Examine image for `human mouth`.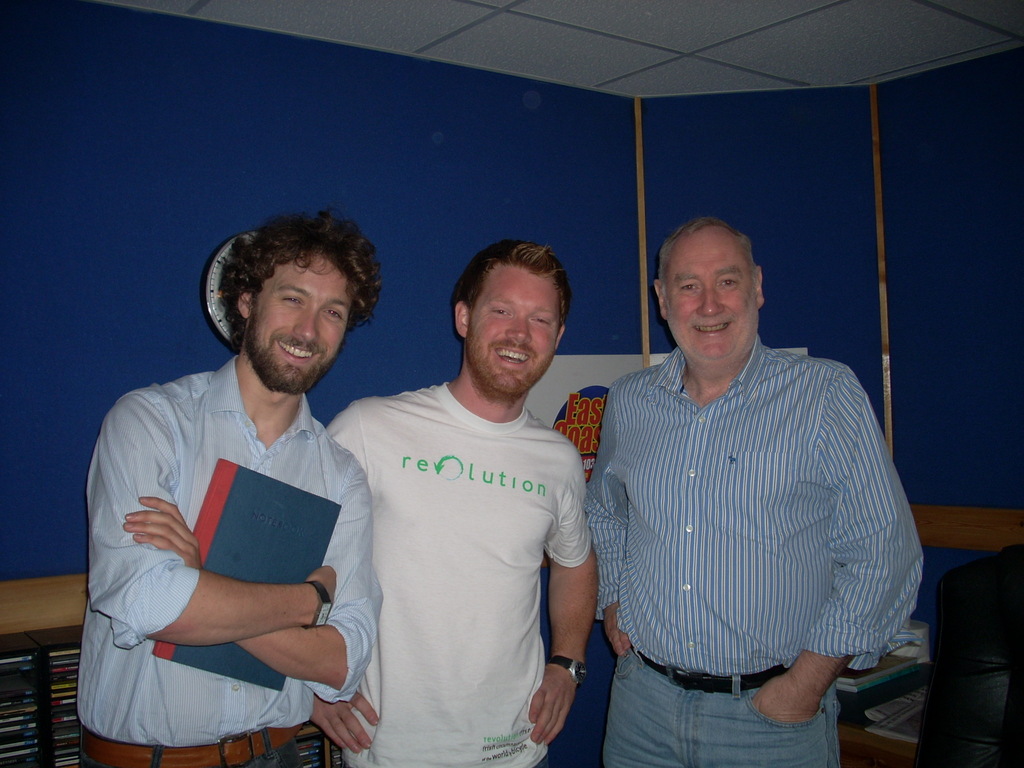
Examination result: bbox=(491, 344, 539, 367).
